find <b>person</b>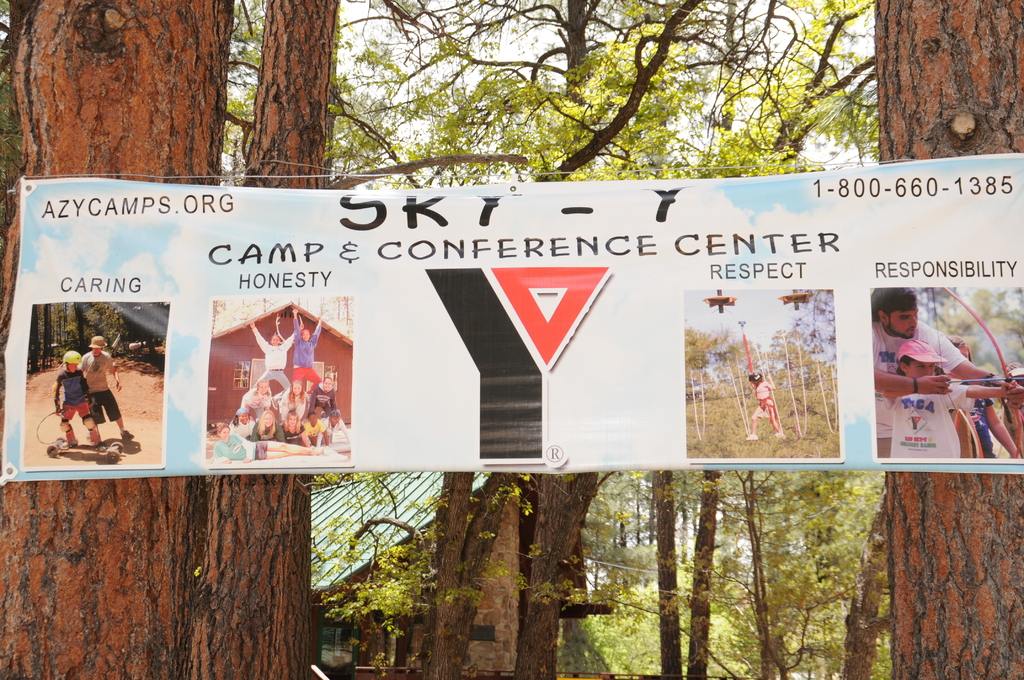
<box>80,329,136,454</box>
